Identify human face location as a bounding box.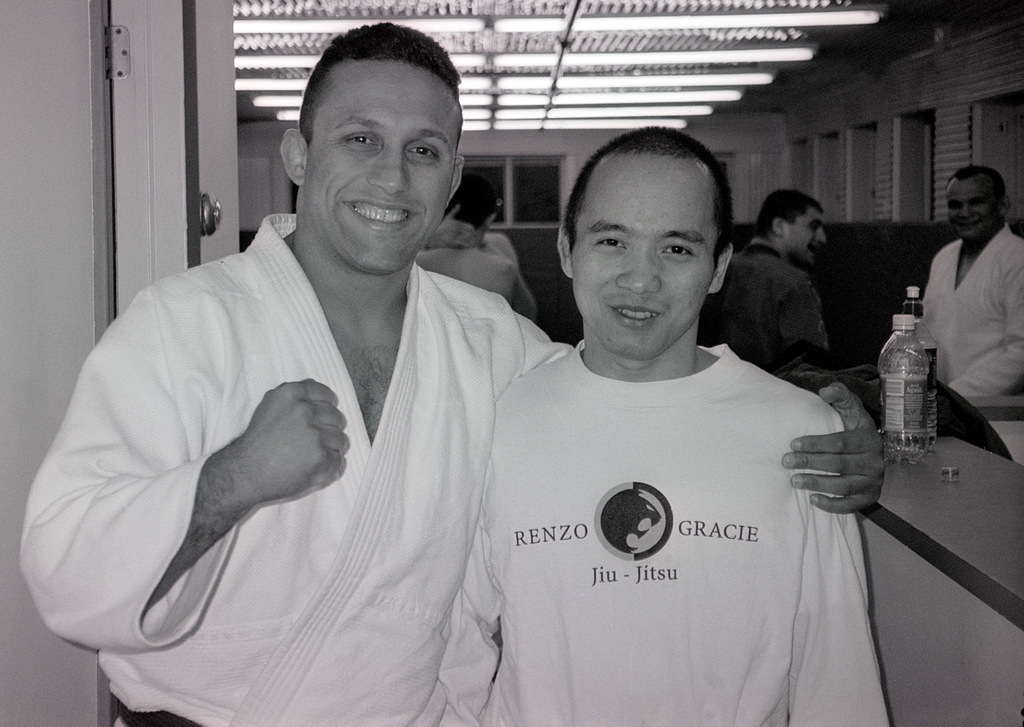
Rect(308, 49, 447, 273).
